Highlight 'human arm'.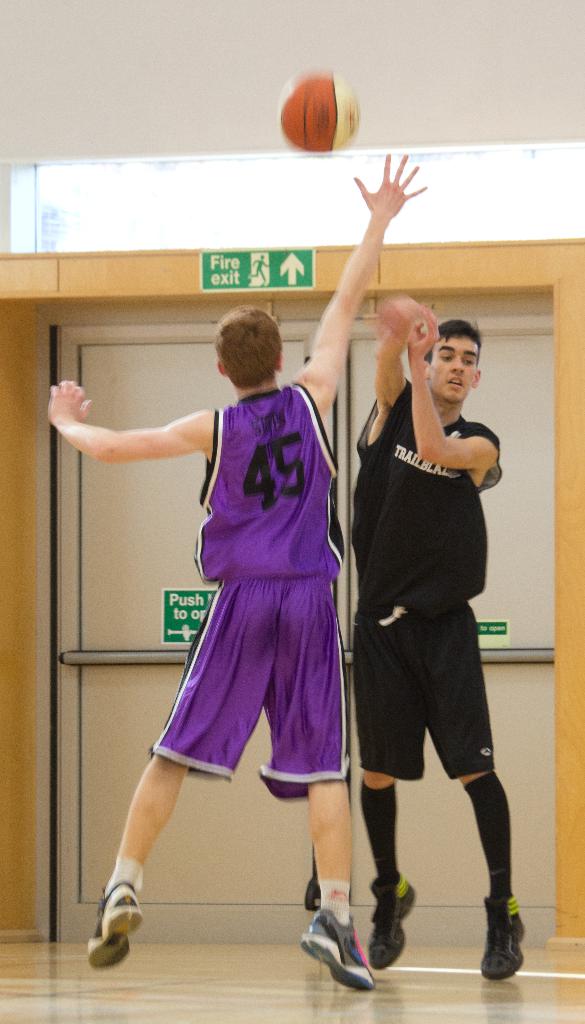
Highlighted region: left=292, top=151, right=432, bottom=410.
